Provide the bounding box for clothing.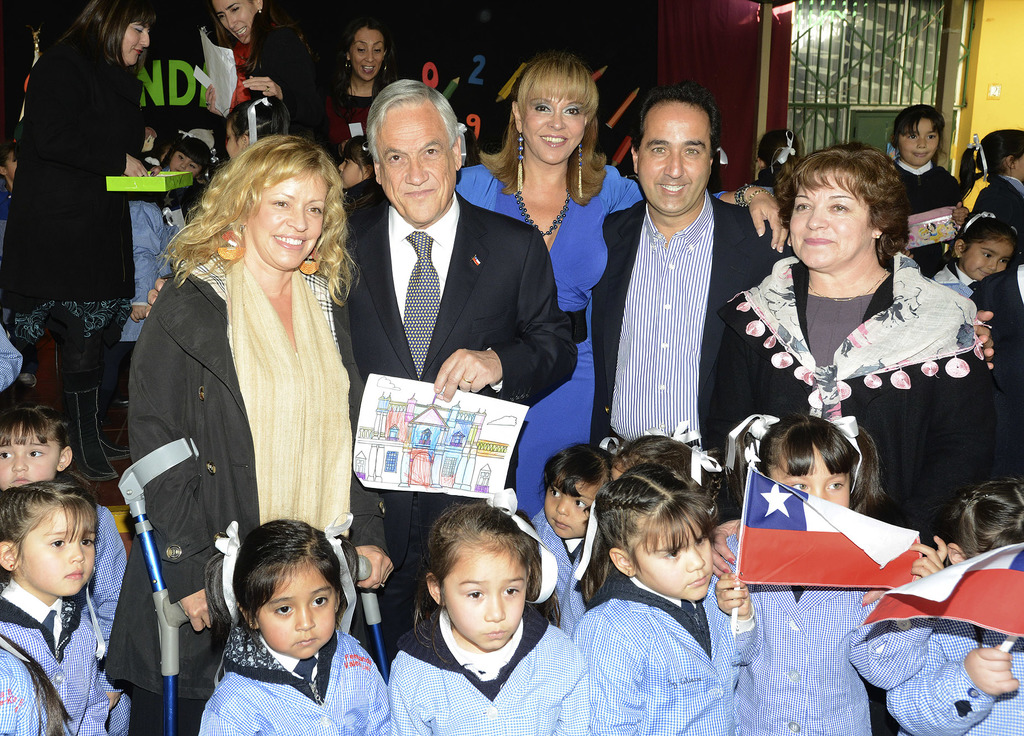
left=755, top=234, right=986, bottom=517.
